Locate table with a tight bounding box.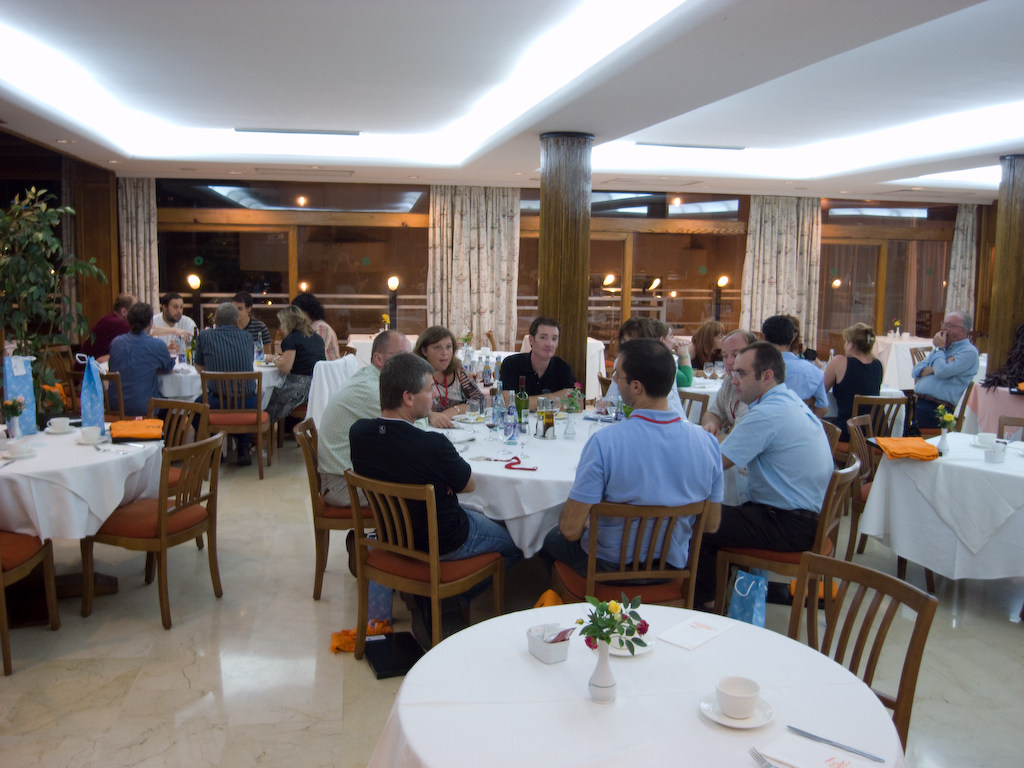
375 580 915 764.
